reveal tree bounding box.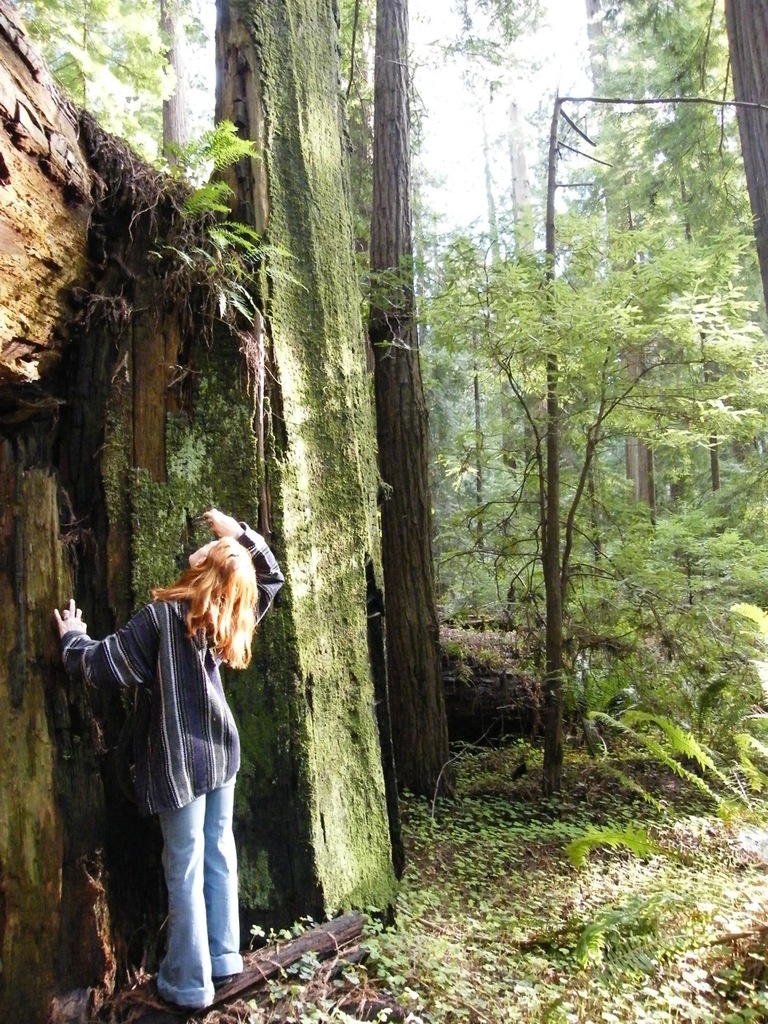
Revealed: Rect(150, 0, 190, 174).
